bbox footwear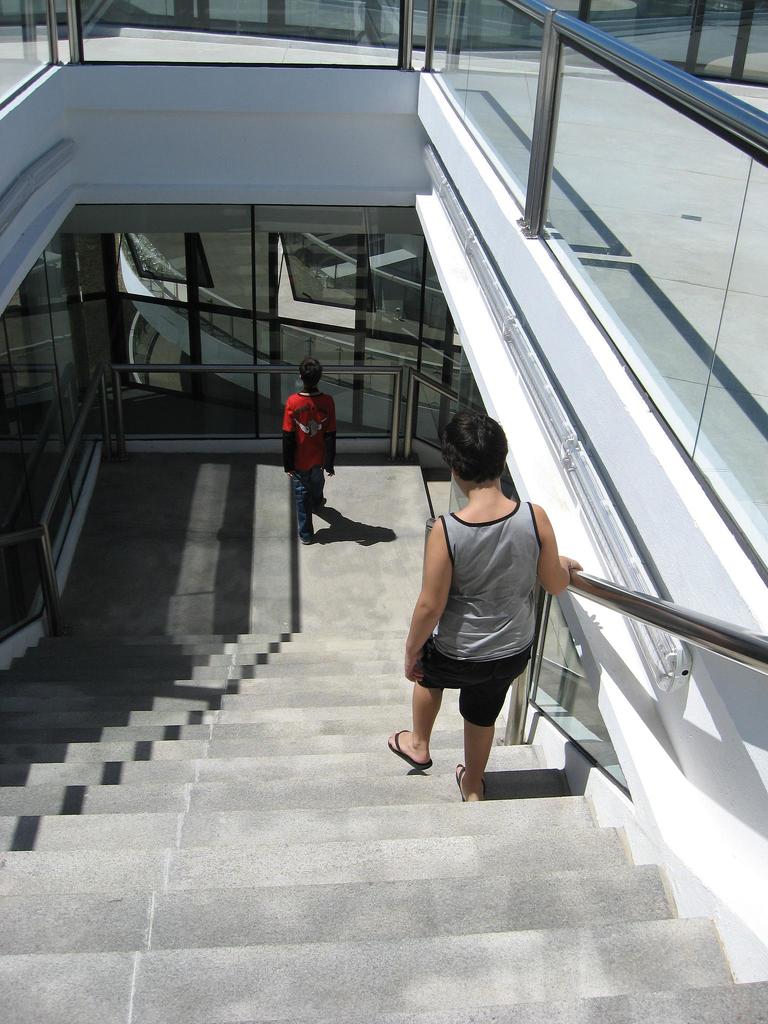
bbox=[388, 729, 432, 771]
